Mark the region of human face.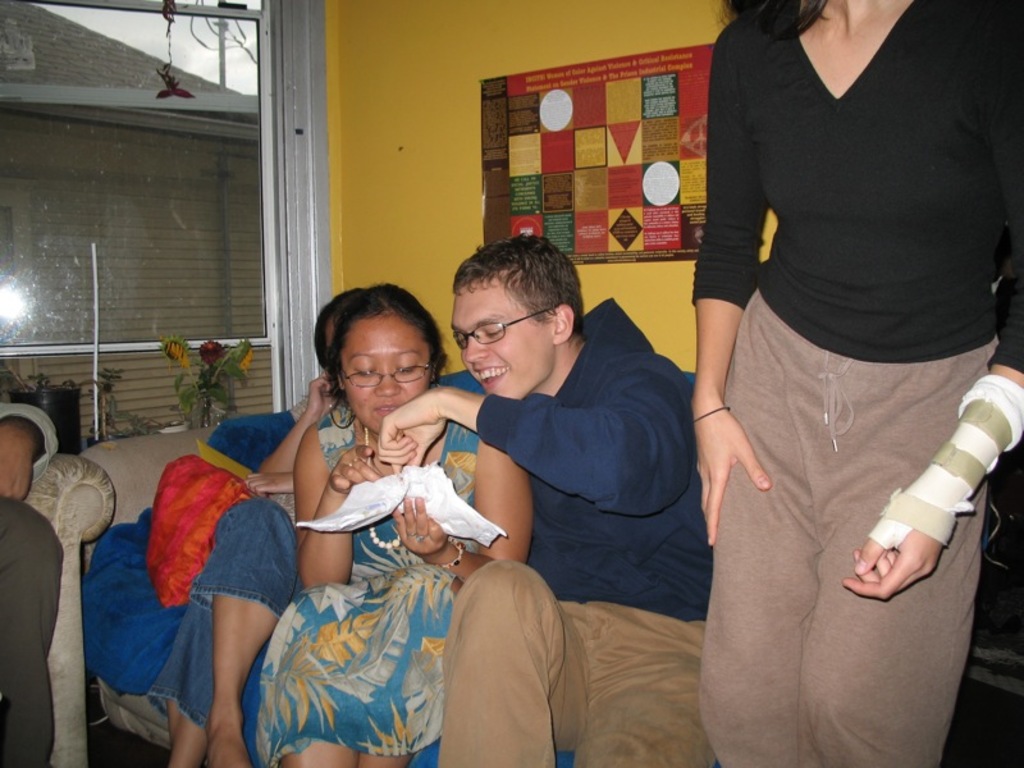
Region: 449 274 553 399.
